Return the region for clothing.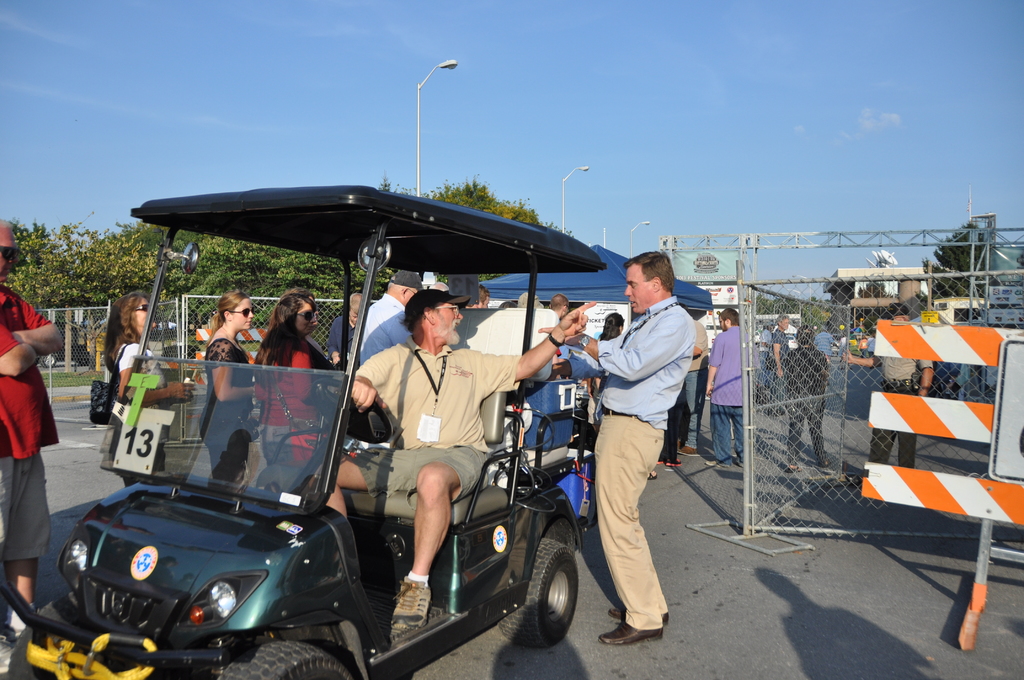
102:324:164:480.
